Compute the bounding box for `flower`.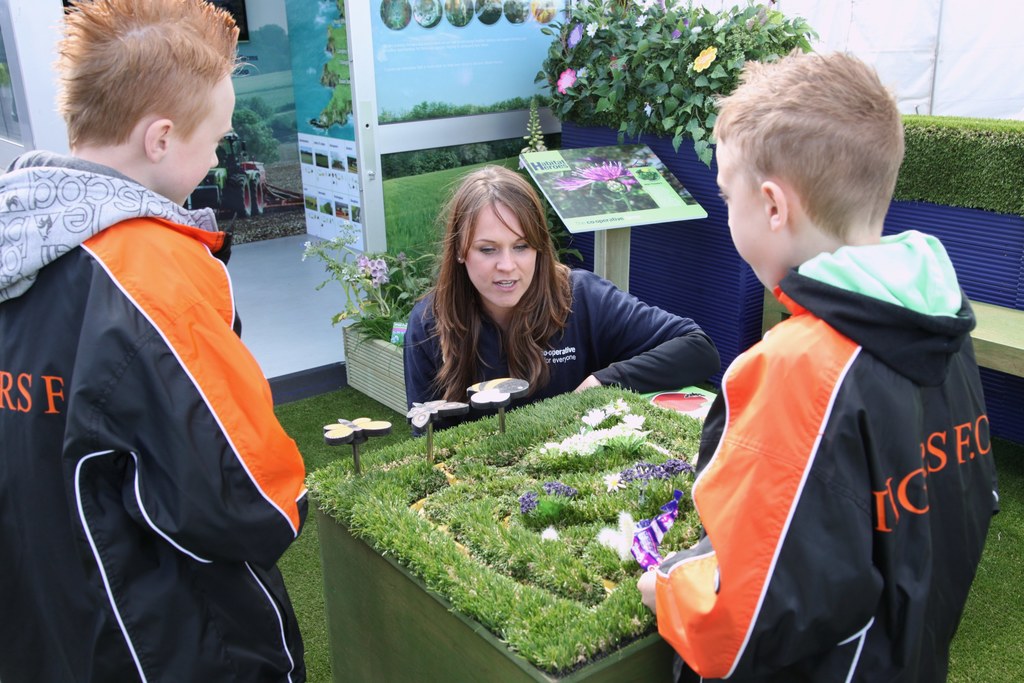
locate(691, 26, 702, 35).
